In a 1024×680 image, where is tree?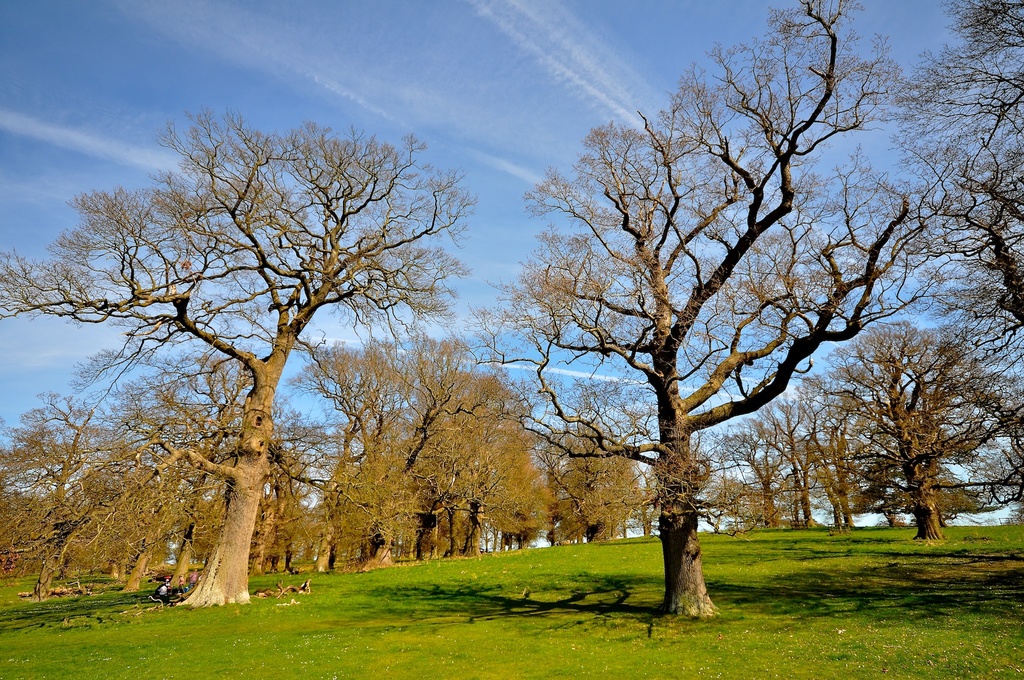
<box>99,386,175,591</box>.
